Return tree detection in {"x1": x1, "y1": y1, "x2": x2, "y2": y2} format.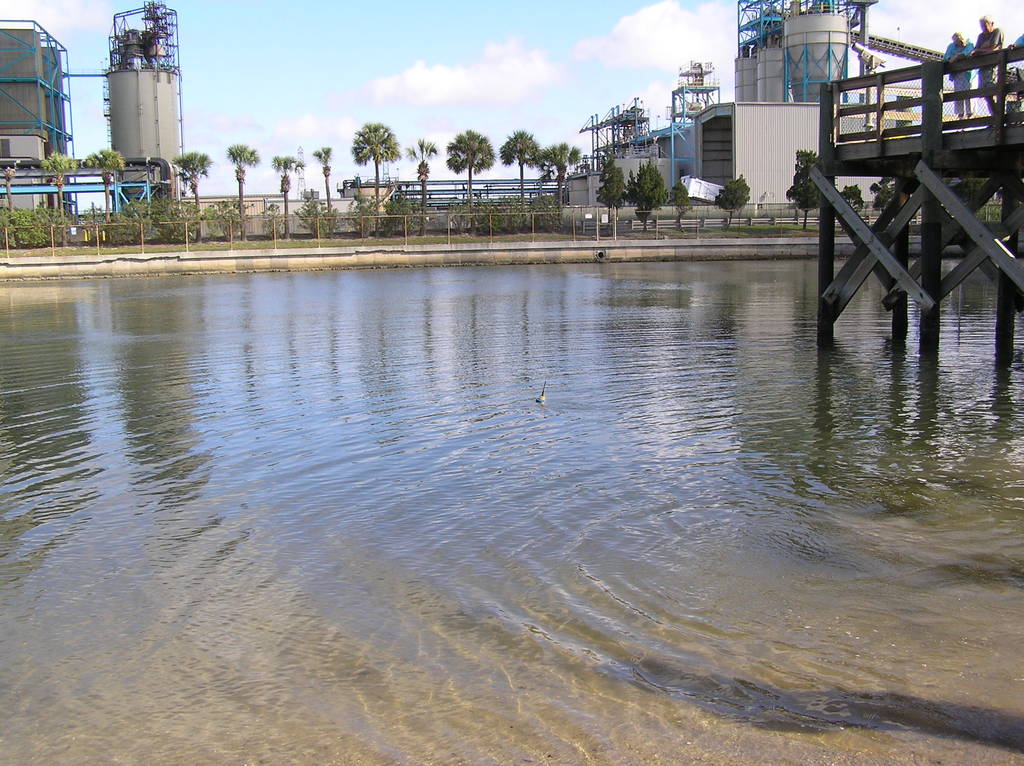
{"x1": 99, "y1": 134, "x2": 123, "y2": 232}.
